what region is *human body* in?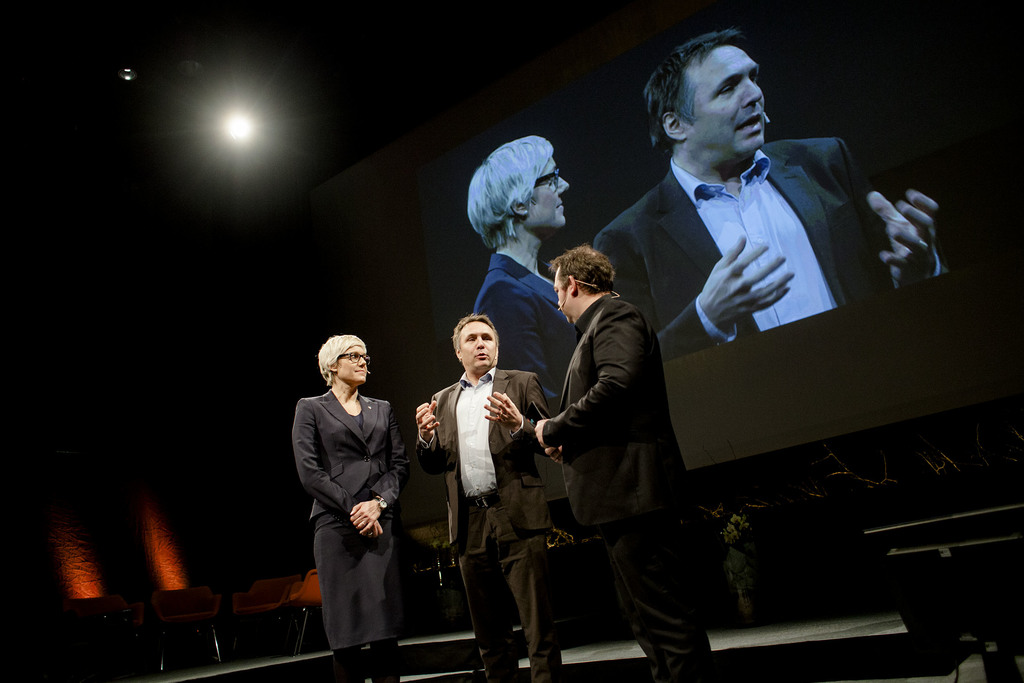
278/301/416/670.
